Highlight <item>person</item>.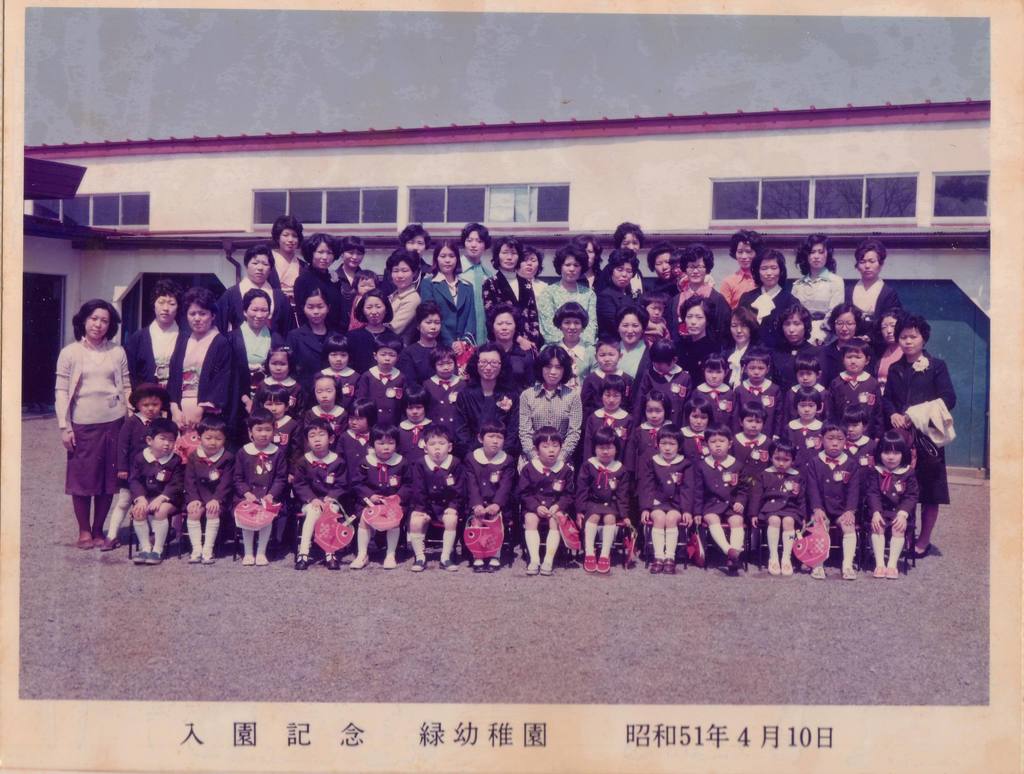
Highlighted region: select_region(600, 221, 652, 280).
